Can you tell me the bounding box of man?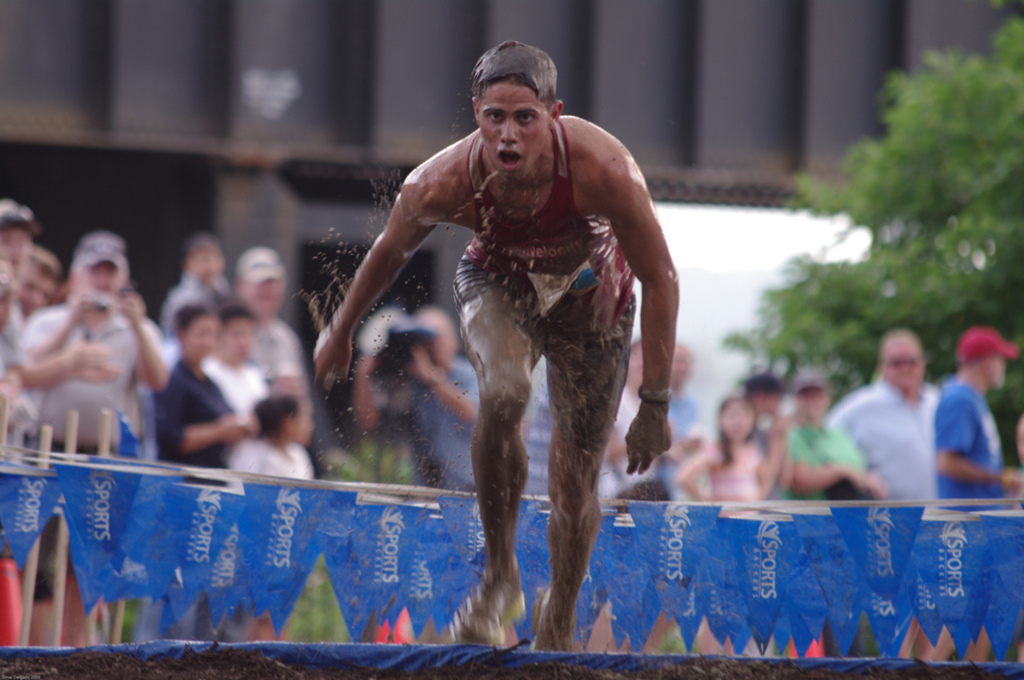
select_region(348, 306, 487, 491).
